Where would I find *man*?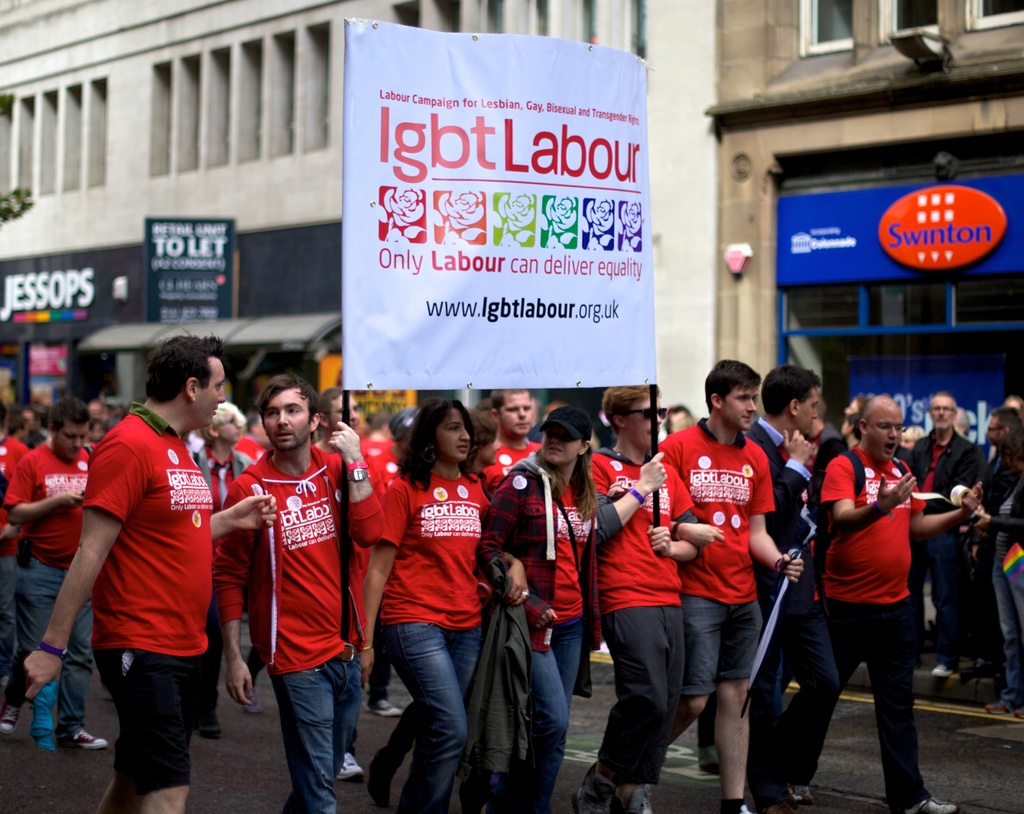
At x1=740 y1=364 x2=839 y2=813.
